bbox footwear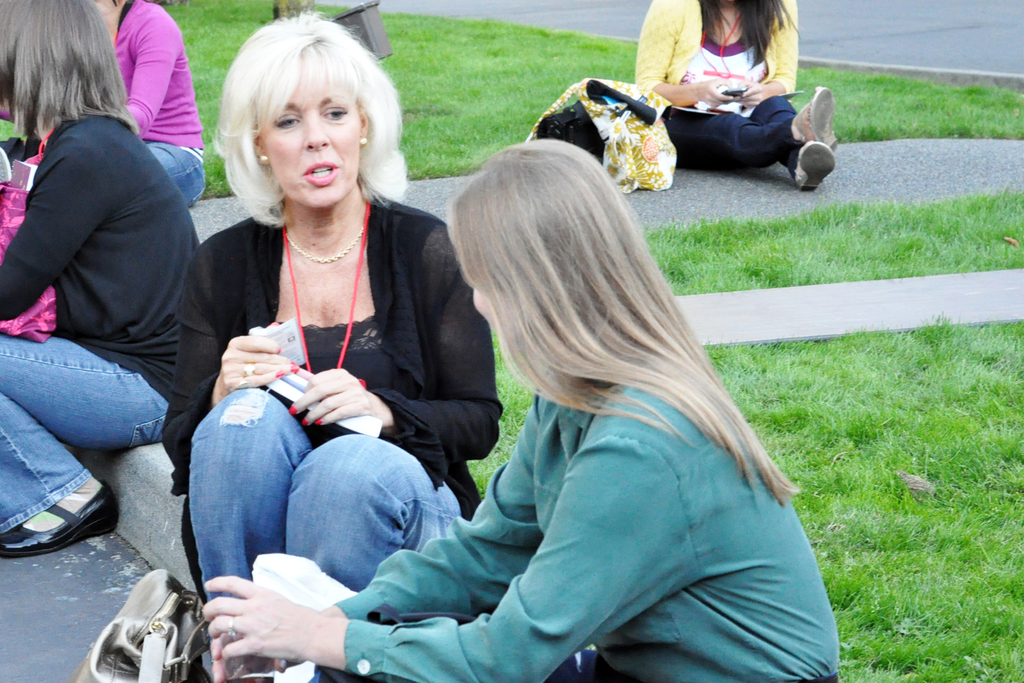
(795, 140, 835, 192)
